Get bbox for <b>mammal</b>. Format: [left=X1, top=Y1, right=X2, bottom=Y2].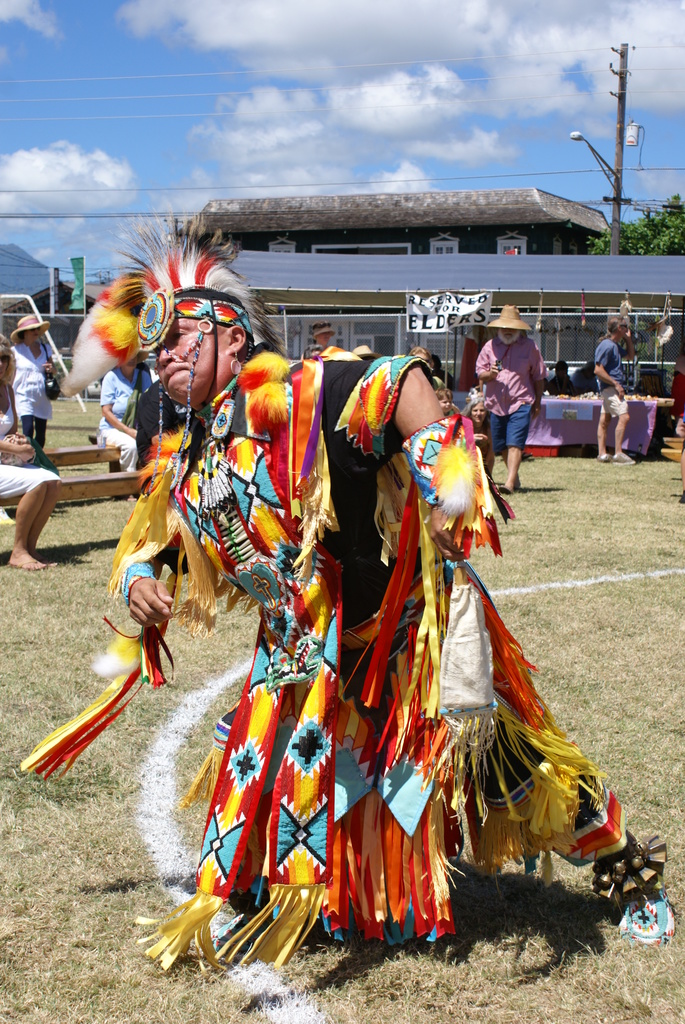
[left=0, top=333, right=63, bottom=575].
